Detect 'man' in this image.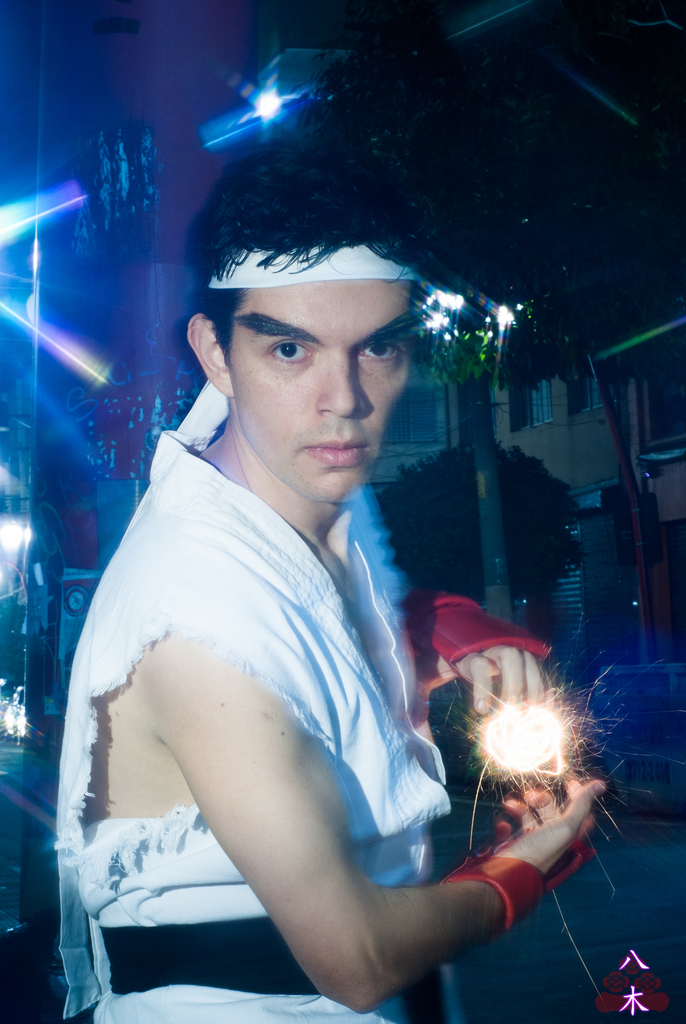
Detection: 56/161/571/1009.
